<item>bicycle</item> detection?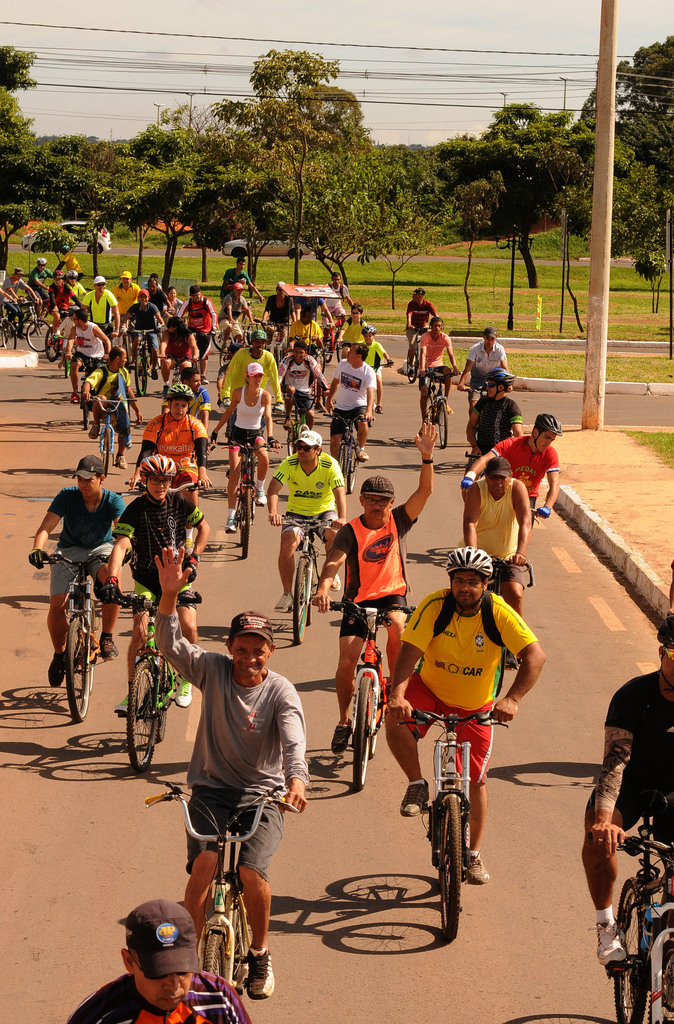
[left=145, top=779, right=300, bottom=994]
